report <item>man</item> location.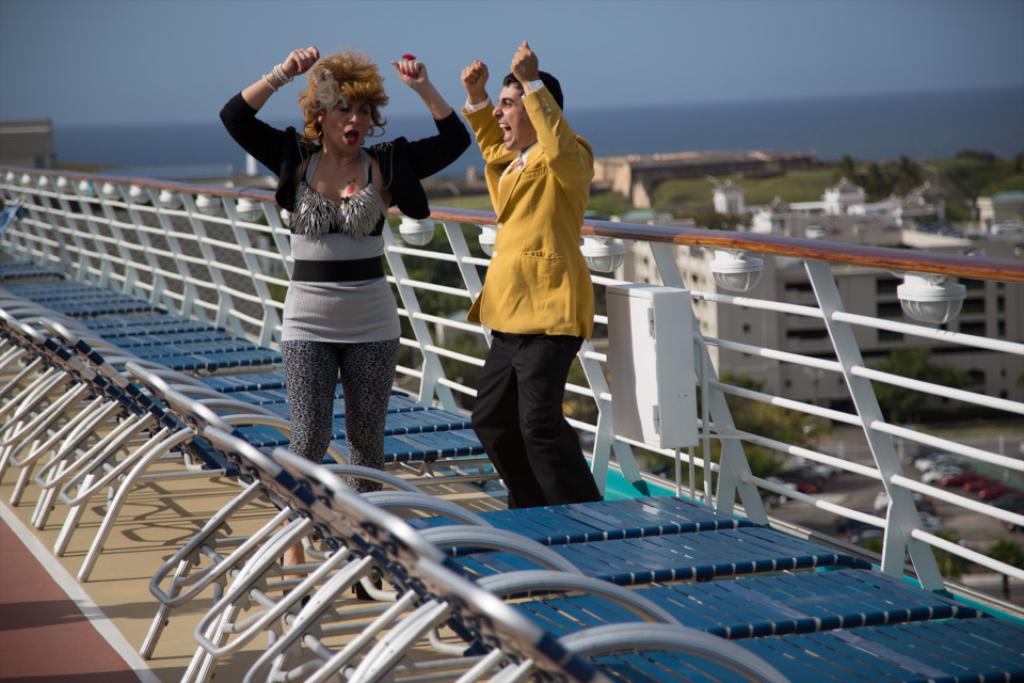
Report: (left=452, top=55, right=615, bottom=514).
